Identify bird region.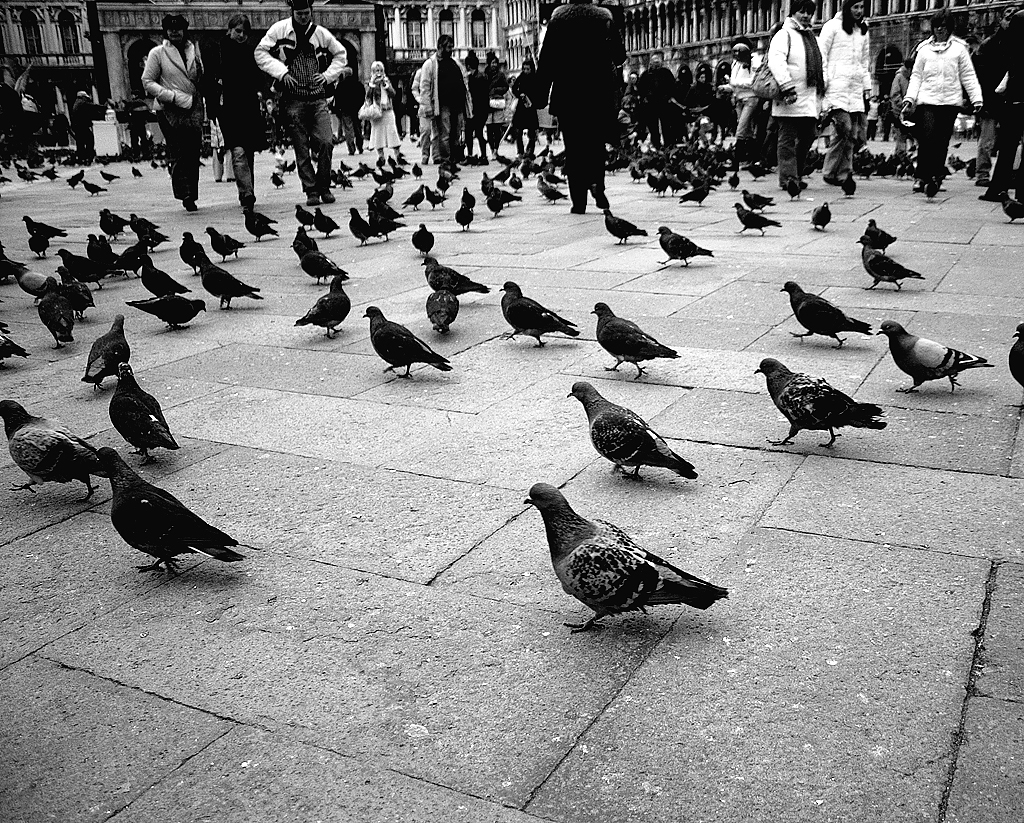
Region: (418, 254, 491, 295).
